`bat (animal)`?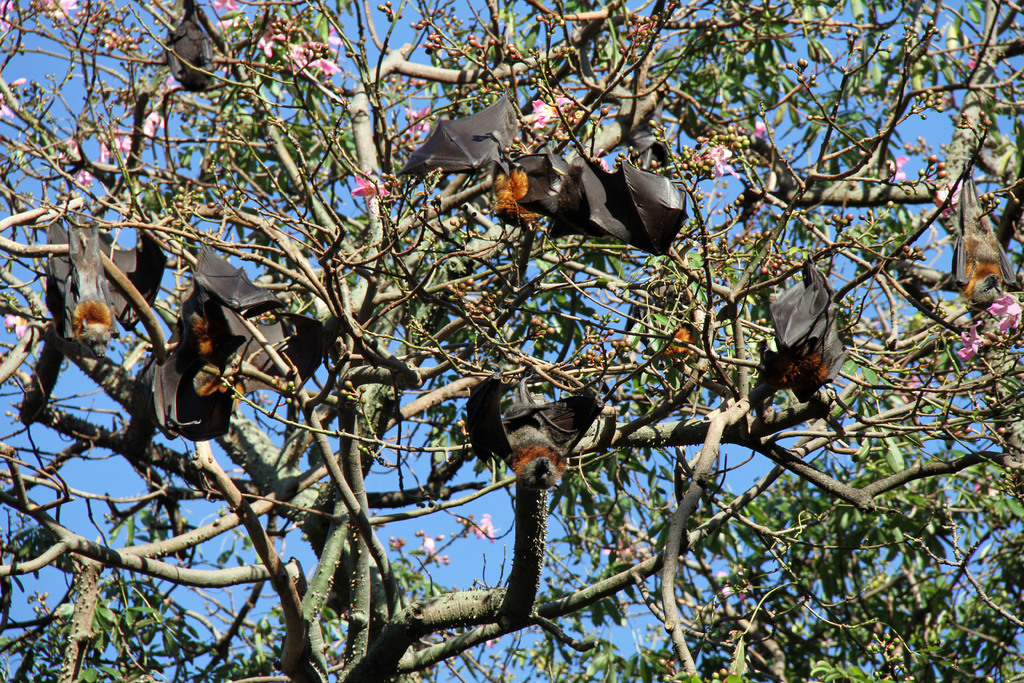
[left=552, top=119, right=700, bottom=261]
